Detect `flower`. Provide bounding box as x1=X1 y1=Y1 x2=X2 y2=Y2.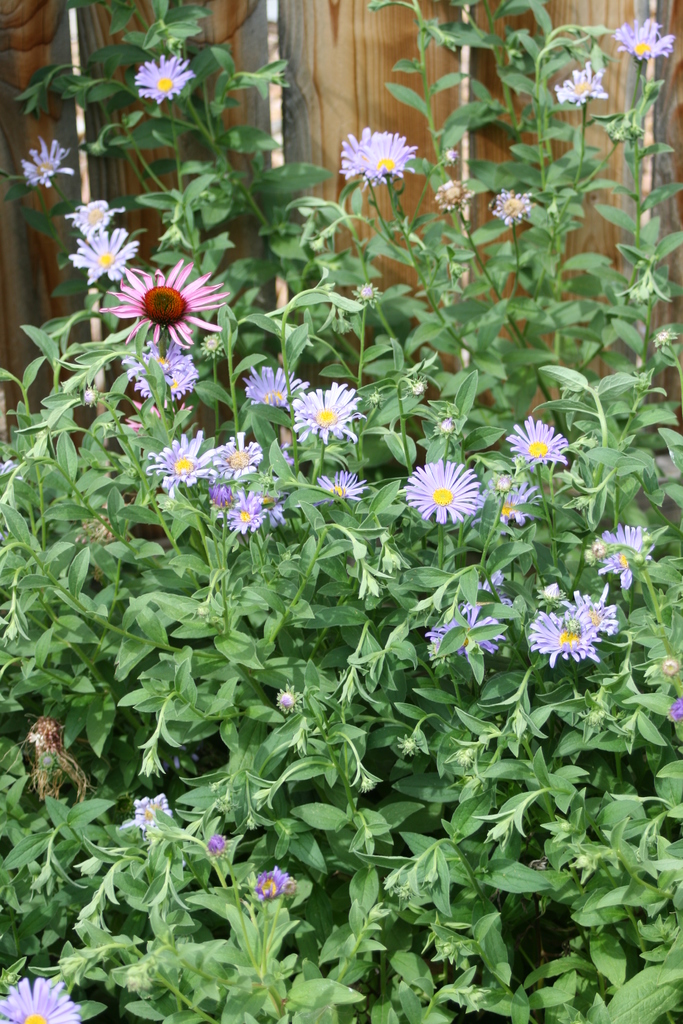
x1=106 y1=259 x2=226 y2=354.
